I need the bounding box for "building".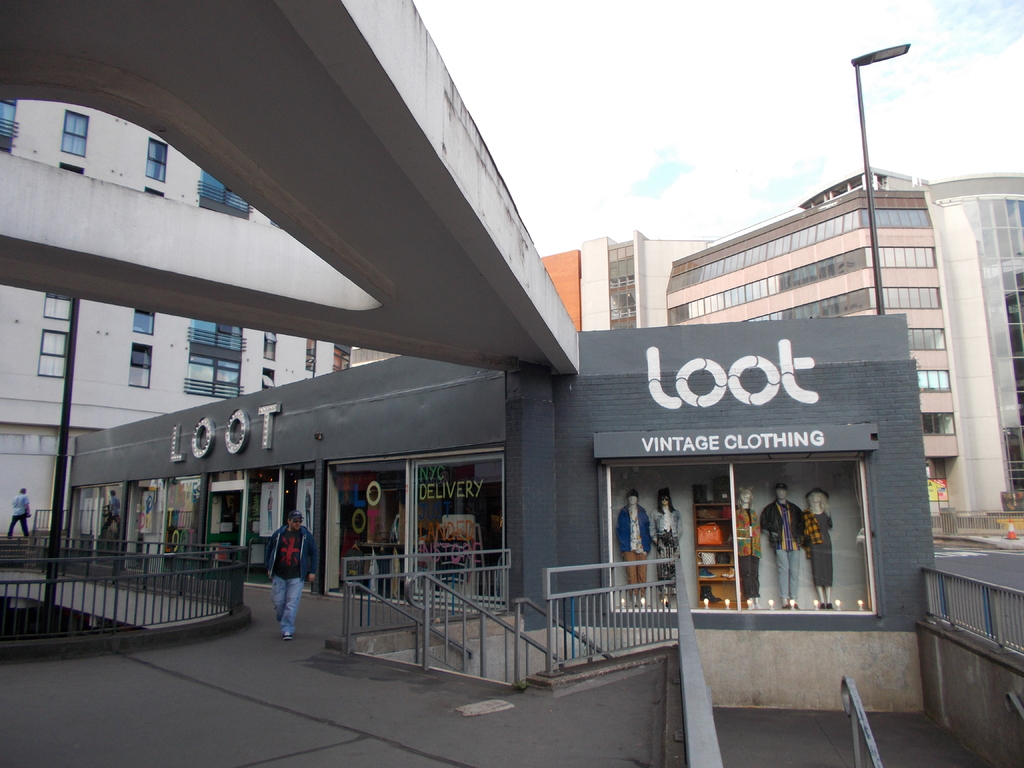
Here it is: (left=664, top=163, right=1023, bottom=520).
